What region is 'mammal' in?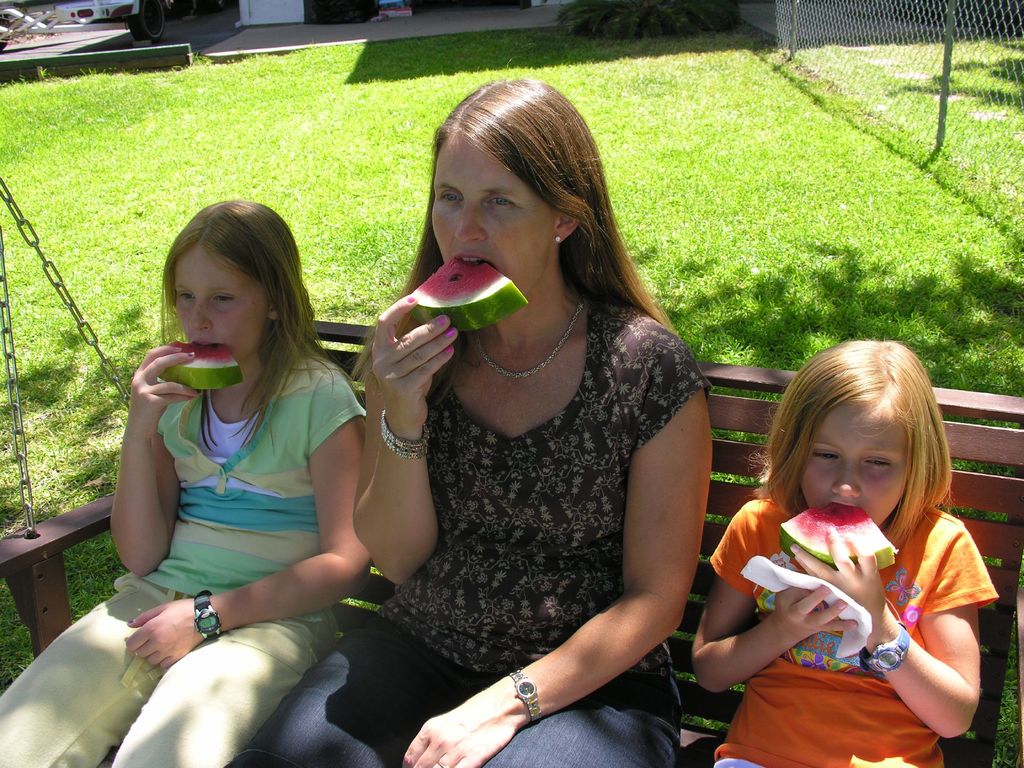
rect(0, 193, 371, 767).
